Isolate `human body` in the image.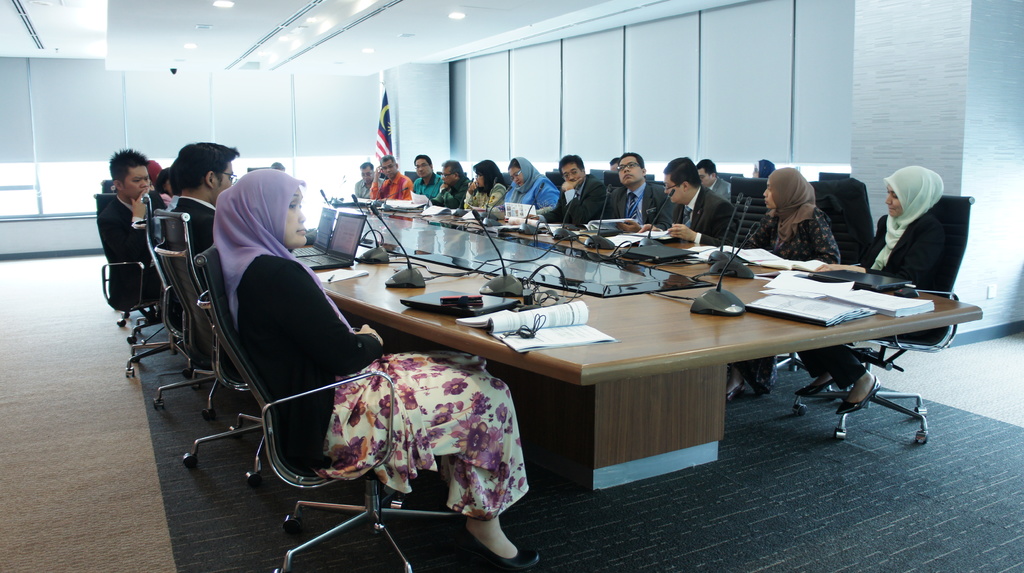
Isolated region: crop(488, 157, 558, 222).
